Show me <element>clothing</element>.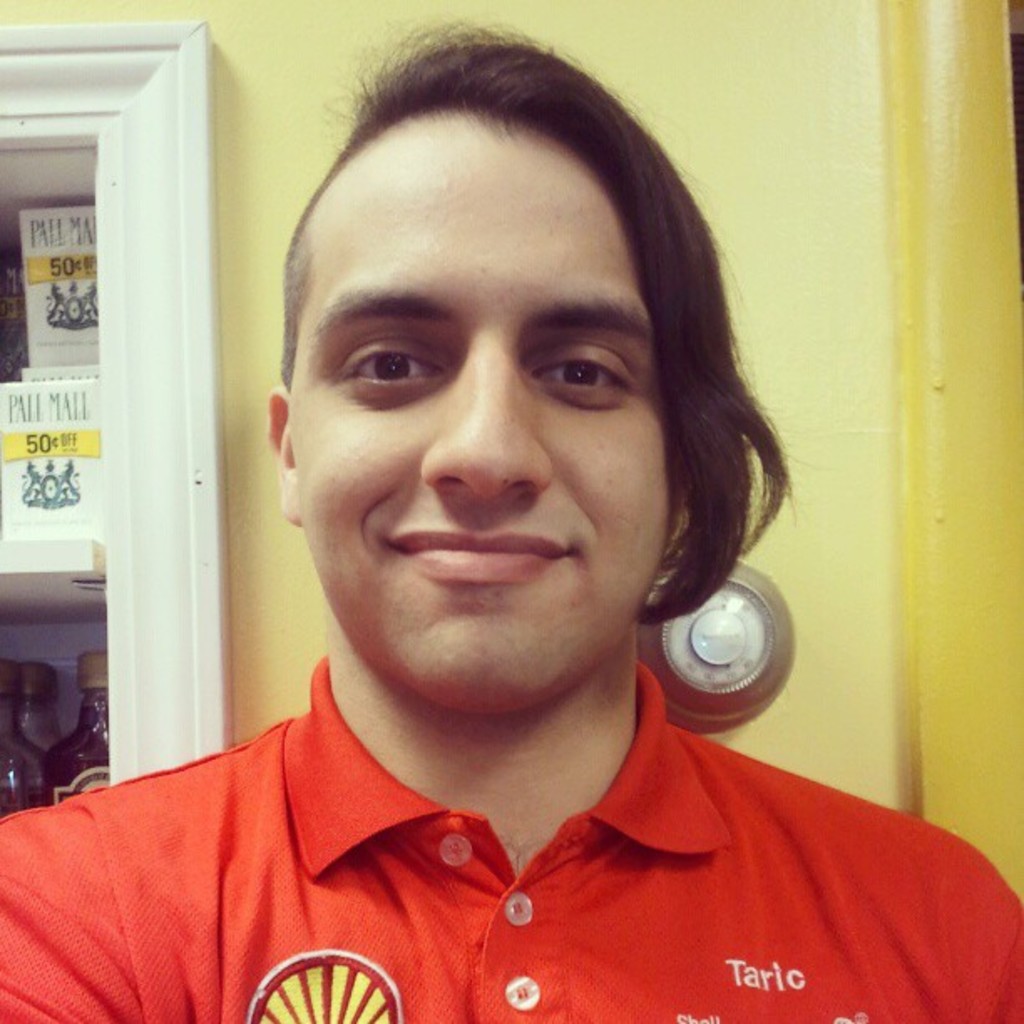
<element>clothing</element> is here: [left=115, top=684, right=1004, bottom=1009].
